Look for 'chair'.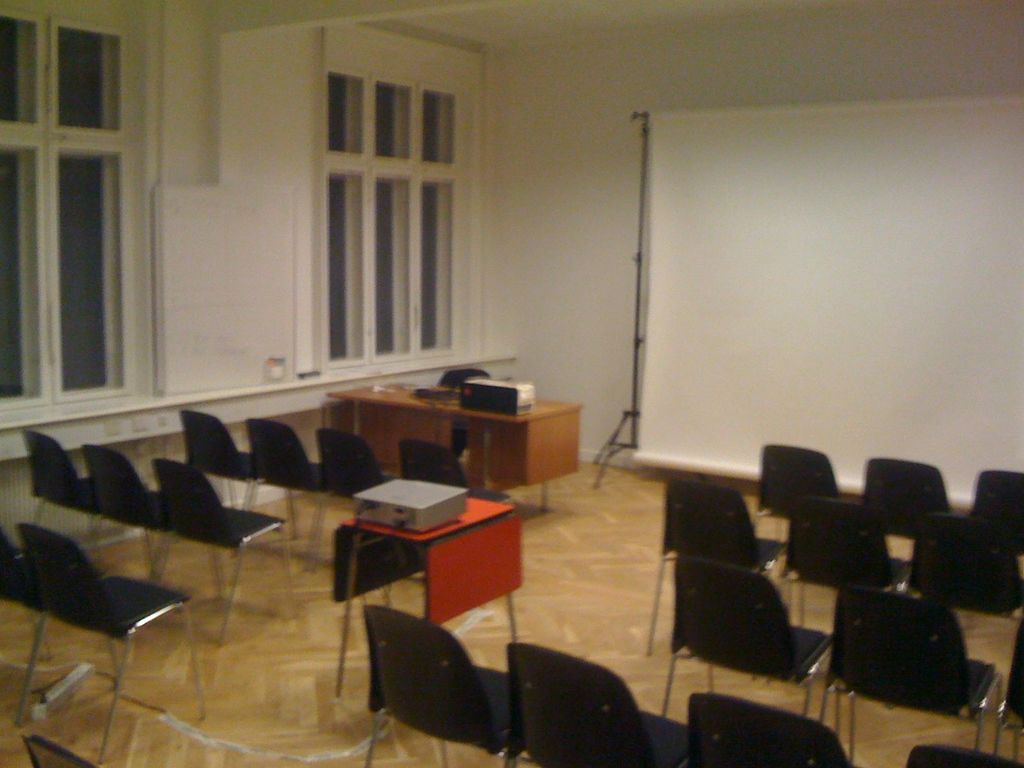
Found: x1=841 y1=590 x2=1002 y2=755.
